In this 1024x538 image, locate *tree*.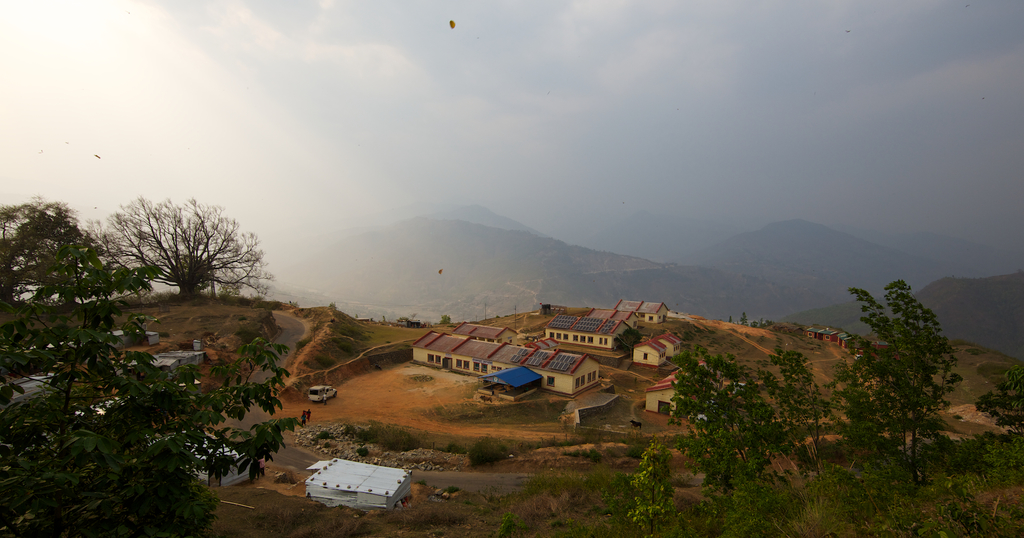
Bounding box: bbox=(666, 340, 833, 537).
